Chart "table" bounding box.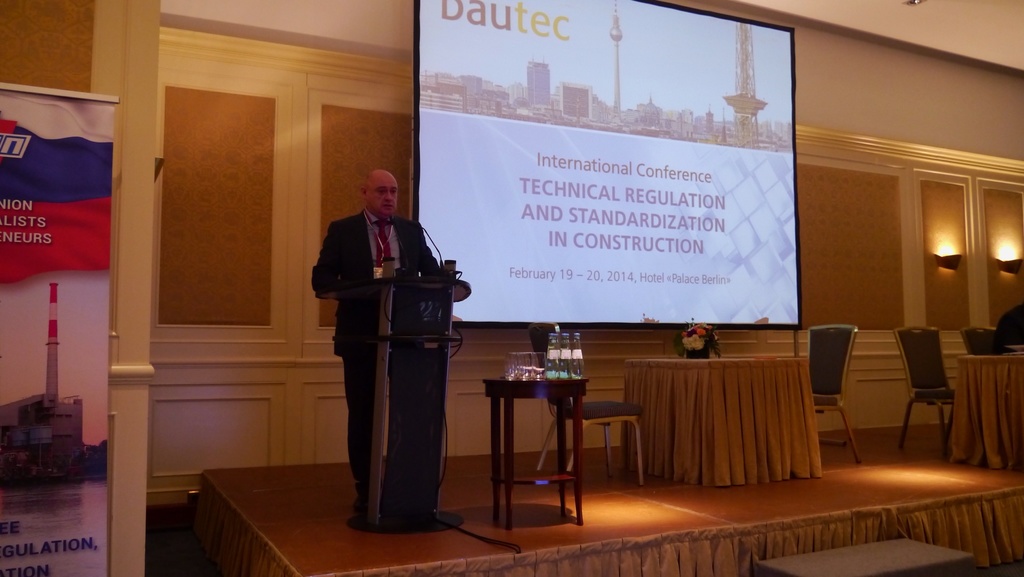
Charted: locate(483, 378, 589, 535).
